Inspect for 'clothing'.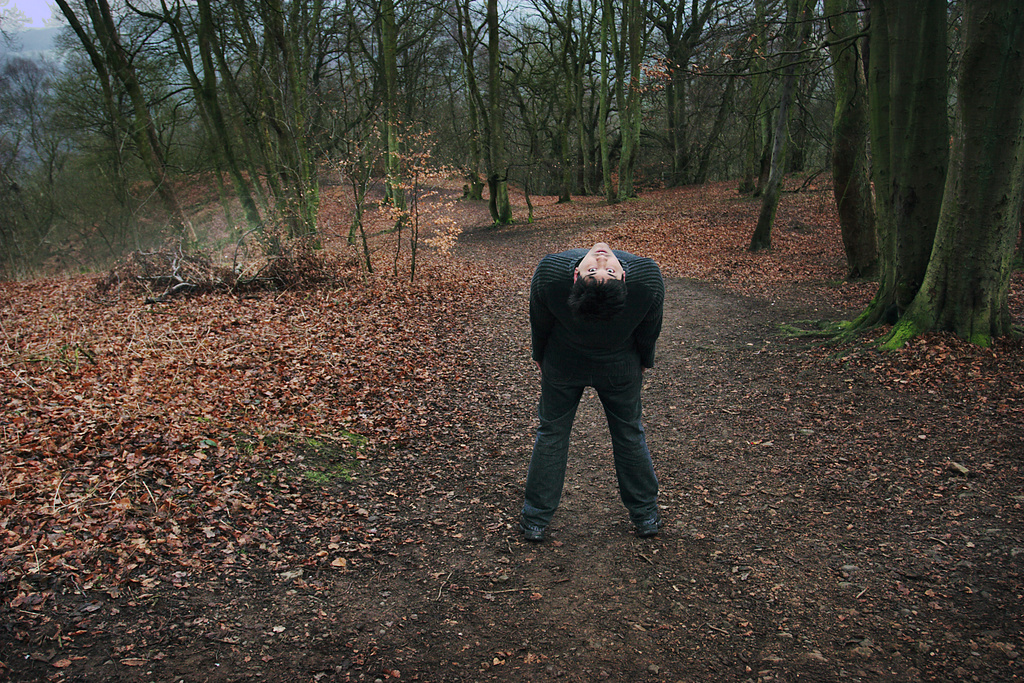
Inspection: (521,249,666,527).
